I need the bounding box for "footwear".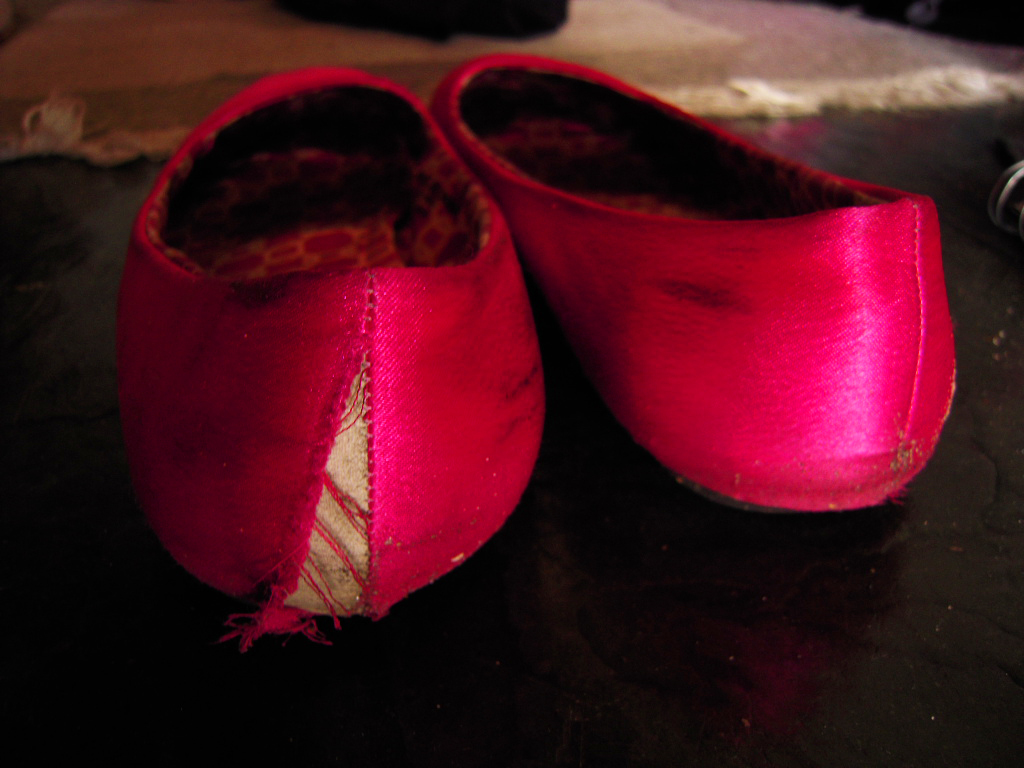
Here it is: Rect(122, 63, 543, 652).
